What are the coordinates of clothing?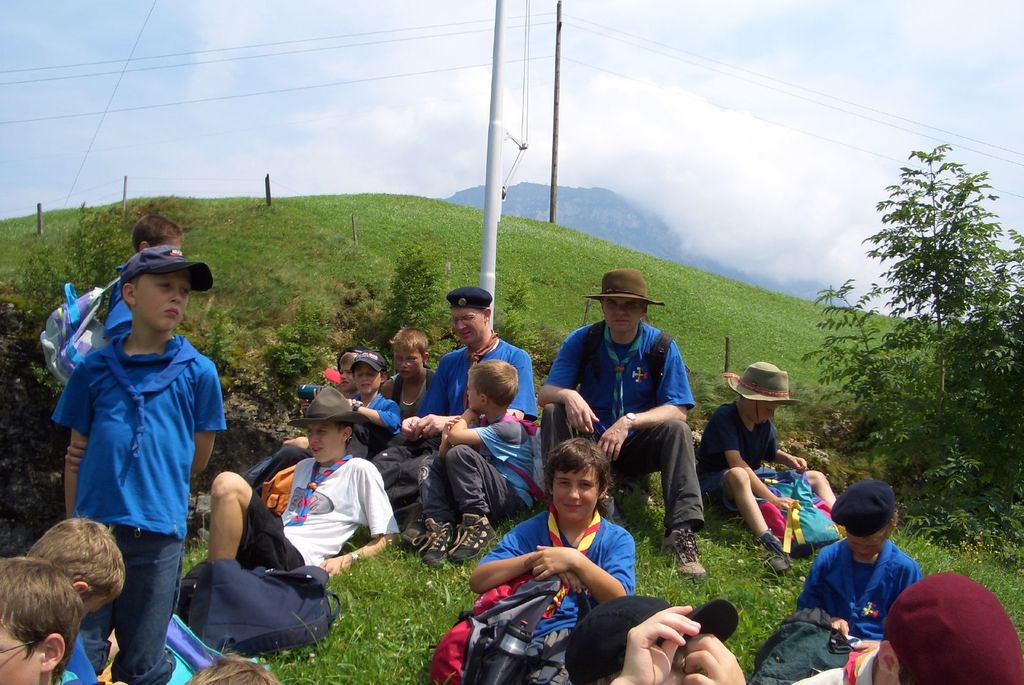
785/645/892/684.
